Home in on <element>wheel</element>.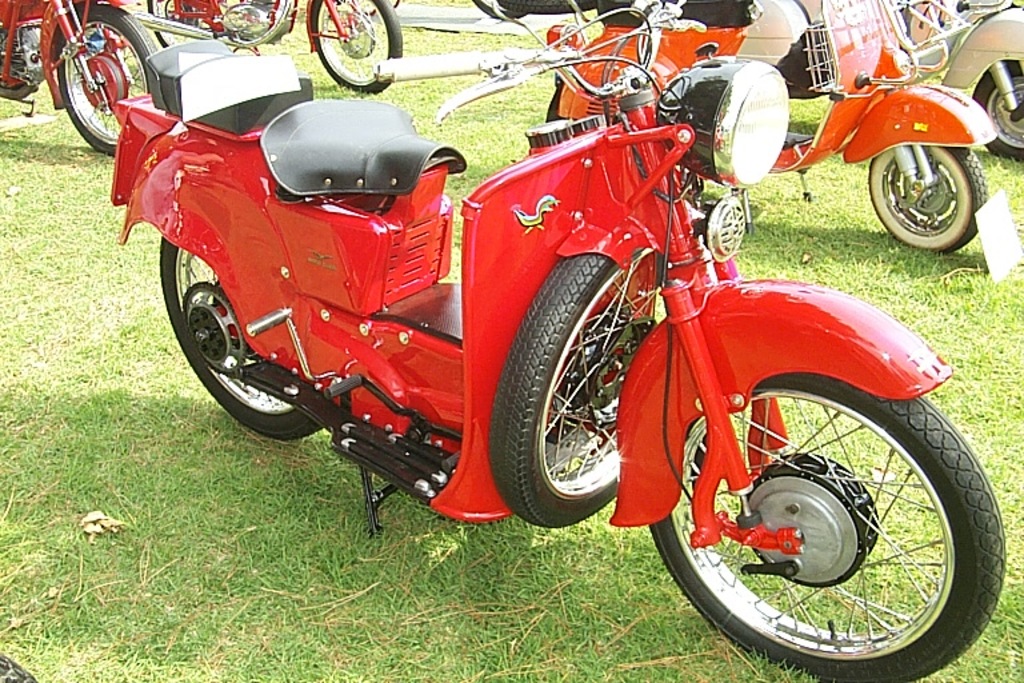
Homed in at <box>312,0,401,93</box>.
